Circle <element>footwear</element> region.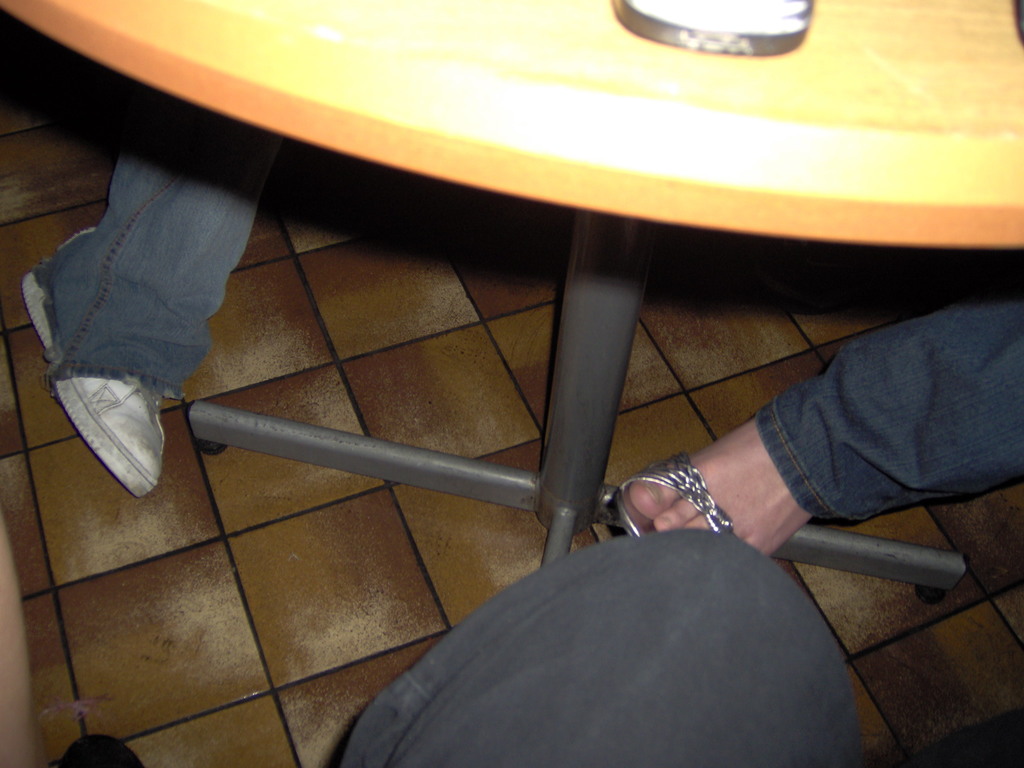
Region: [21, 271, 170, 498].
